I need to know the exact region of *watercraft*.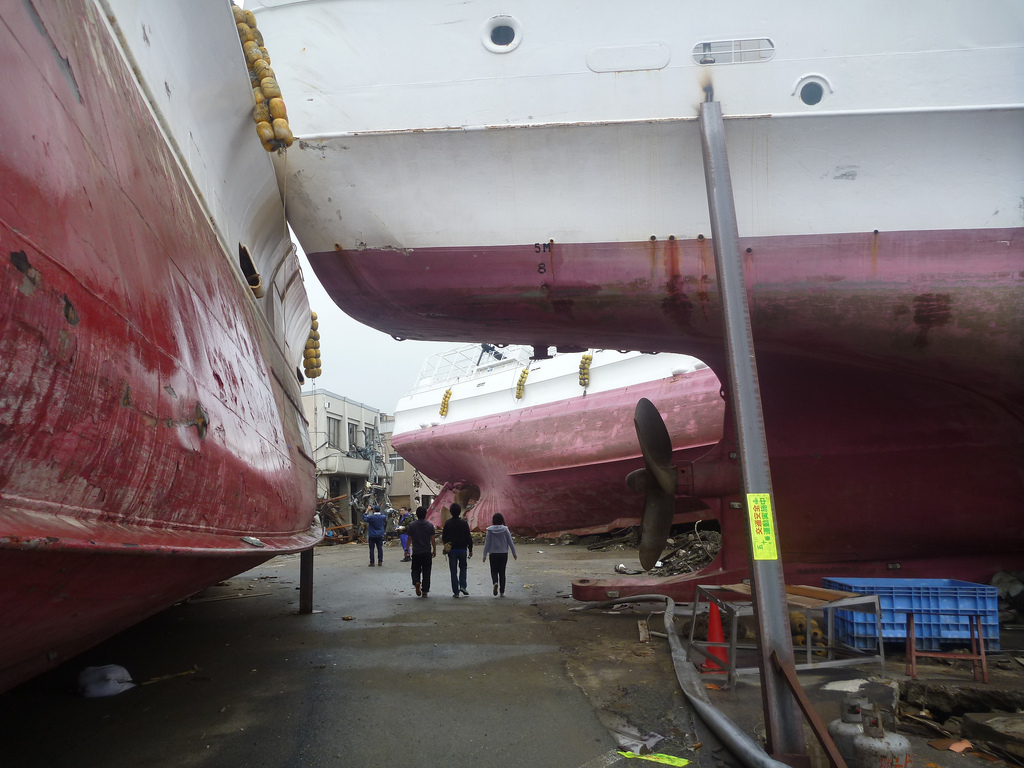
Region: (0, 2, 329, 695).
